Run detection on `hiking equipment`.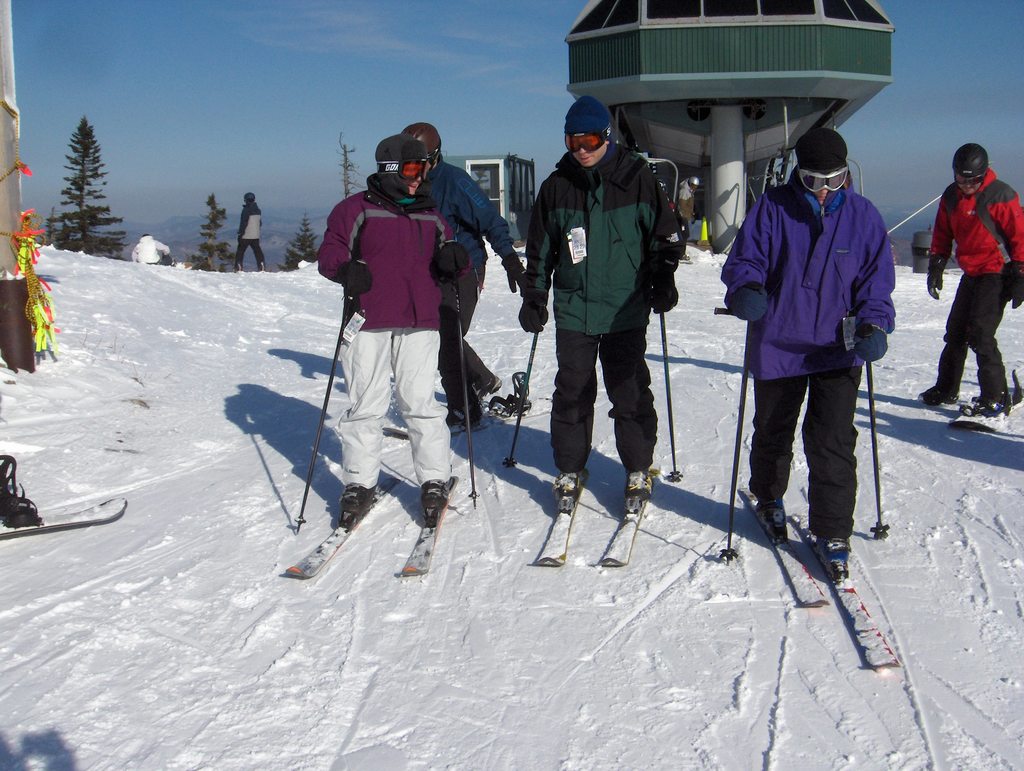
Result: 653:308:673:480.
